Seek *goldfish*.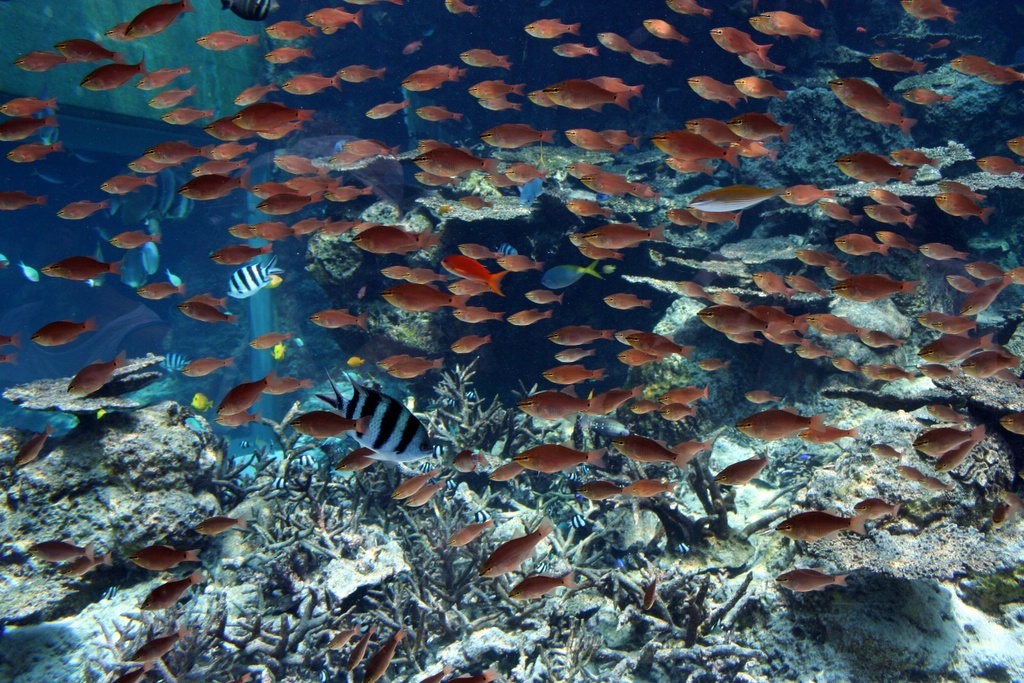
region(31, 539, 94, 564).
